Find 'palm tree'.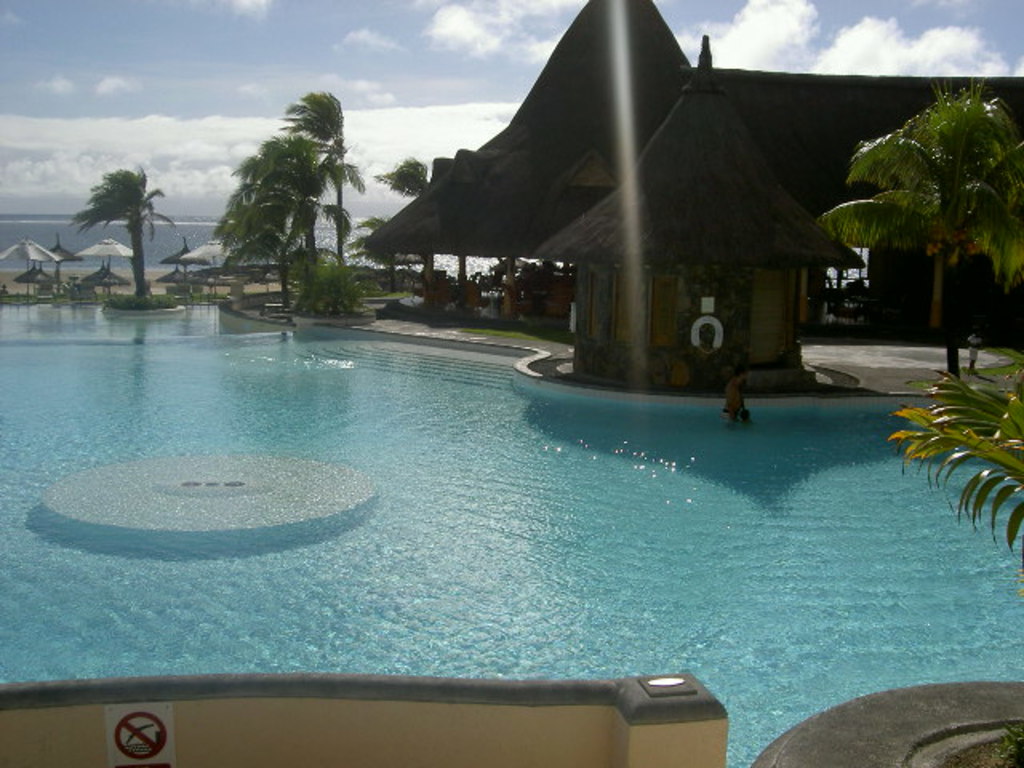
232 174 309 315.
